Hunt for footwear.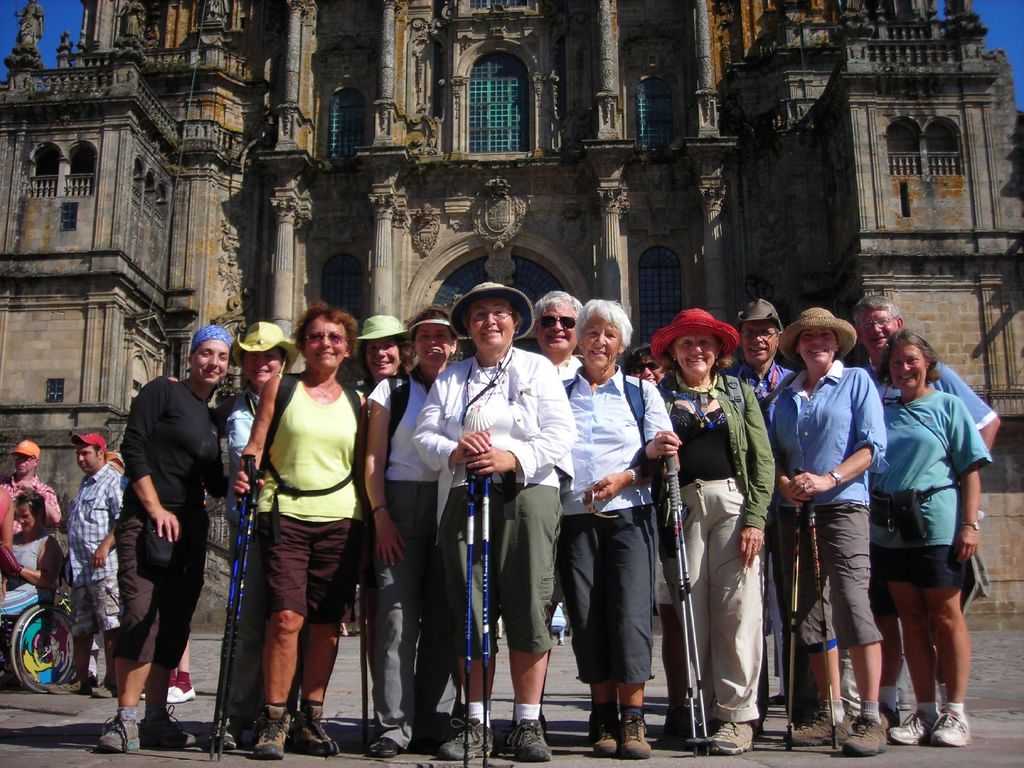
Hunted down at detection(707, 717, 758, 758).
